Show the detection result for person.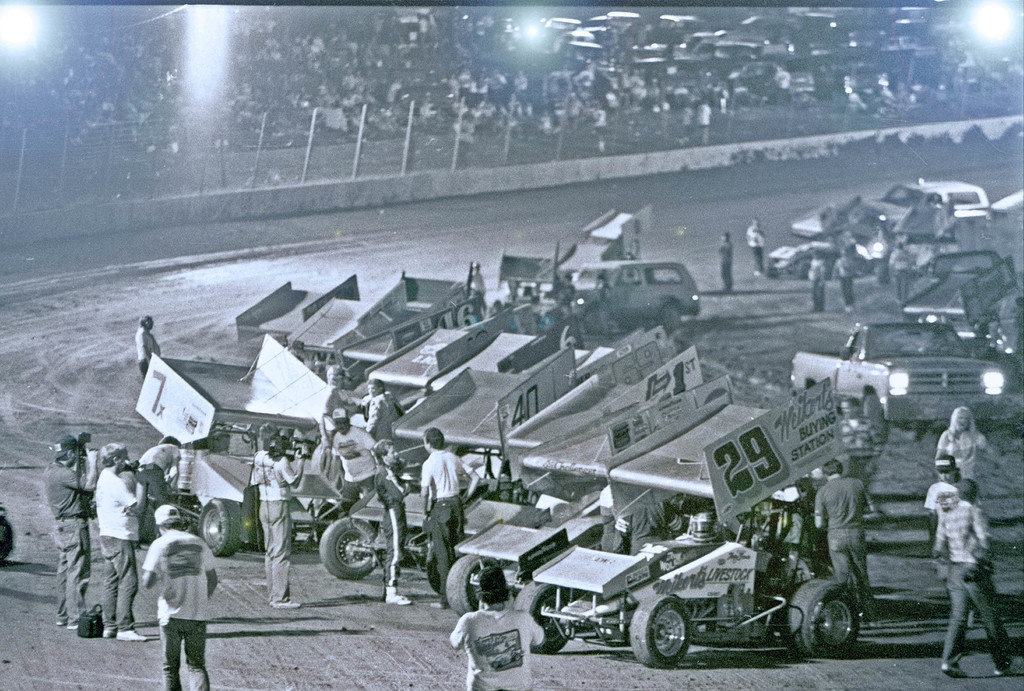
[414,427,477,609].
